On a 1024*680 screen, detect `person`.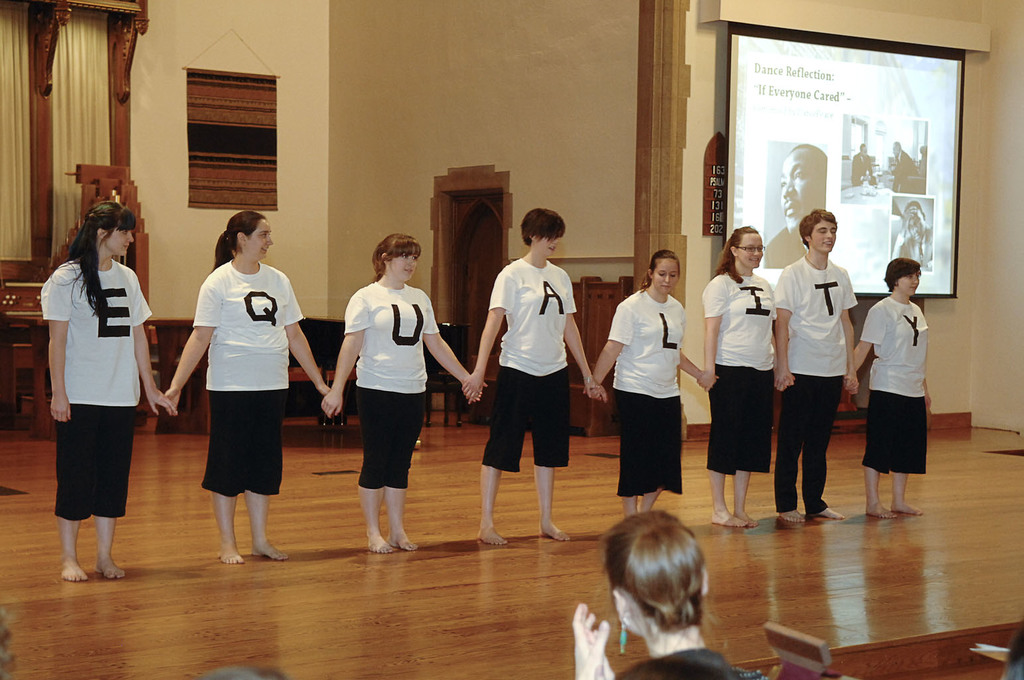
[162, 213, 330, 562].
